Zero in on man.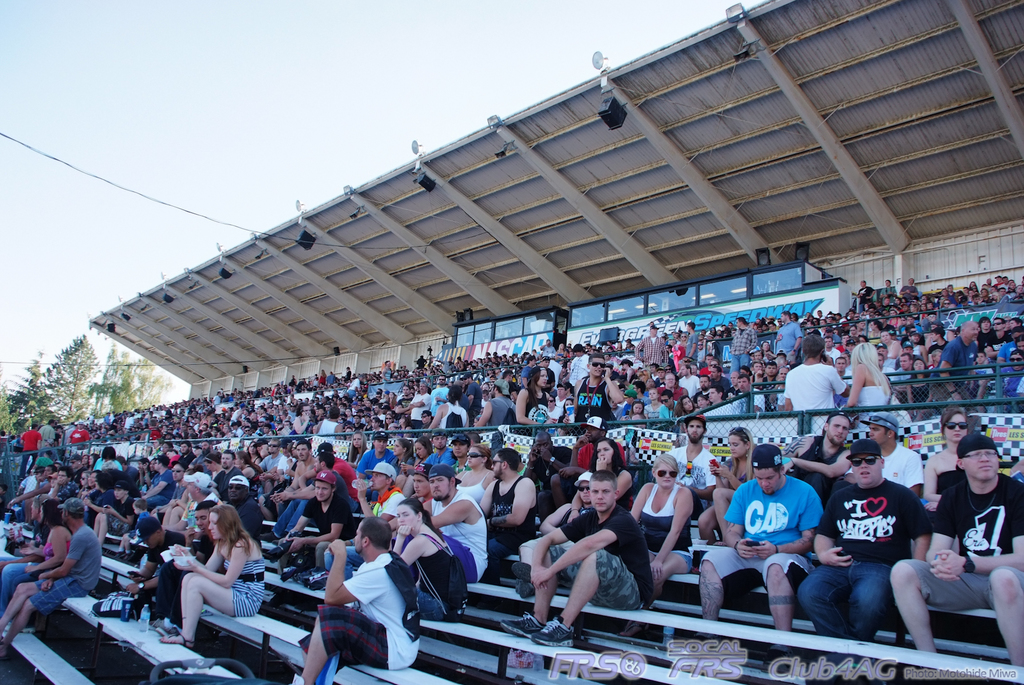
Zeroed in: BBox(808, 433, 952, 660).
